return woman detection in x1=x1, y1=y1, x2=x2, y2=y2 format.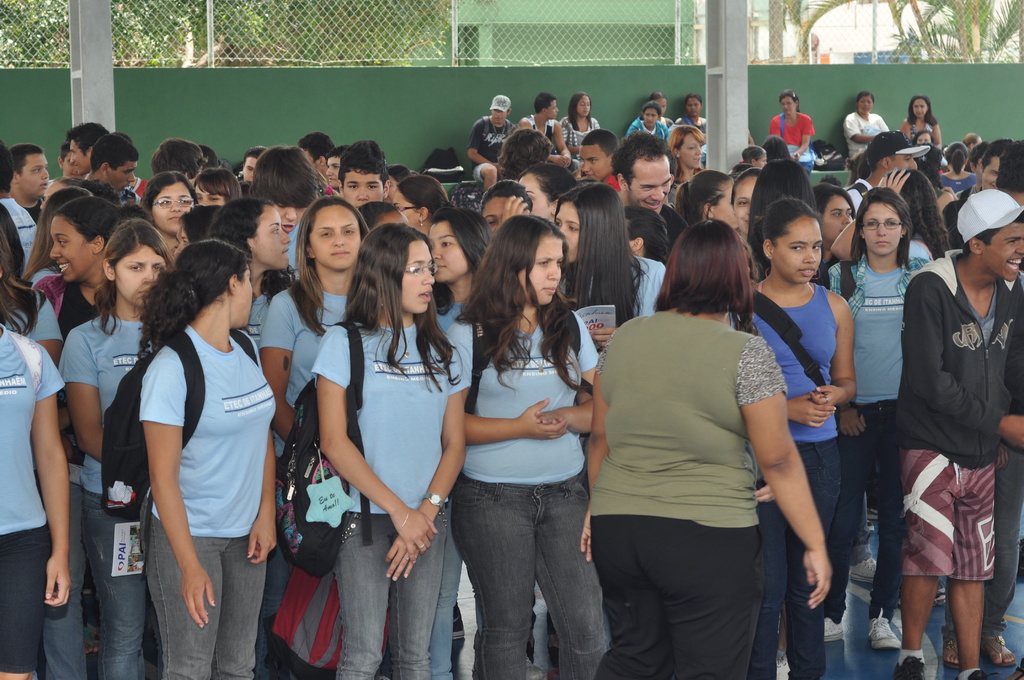
x1=564, y1=88, x2=601, y2=170.
